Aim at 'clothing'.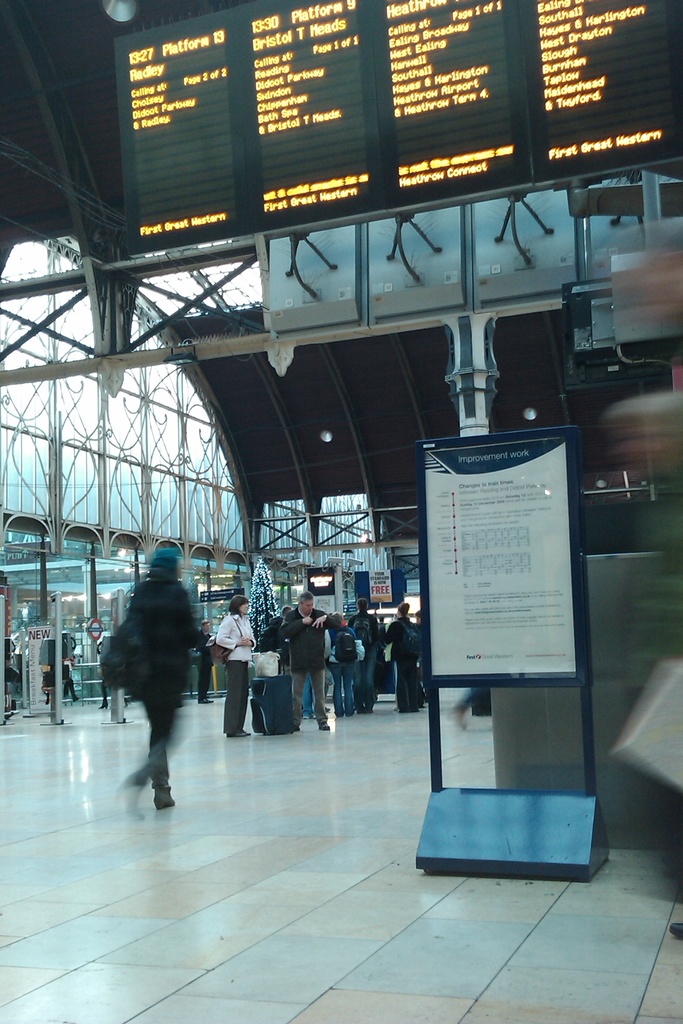
Aimed at x1=385 y1=612 x2=415 y2=703.
